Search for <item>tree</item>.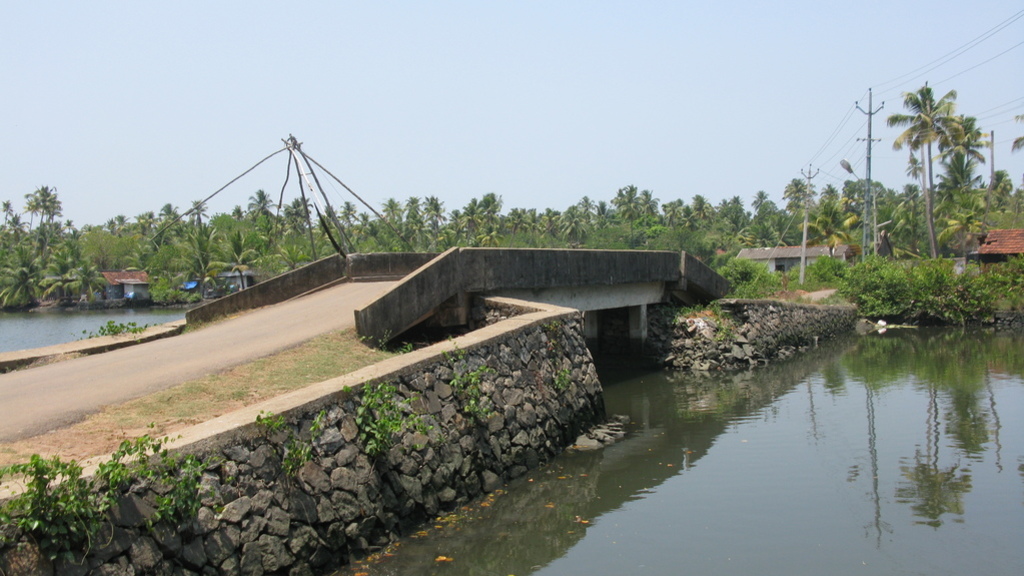
Found at [left=399, top=195, right=415, bottom=223].
